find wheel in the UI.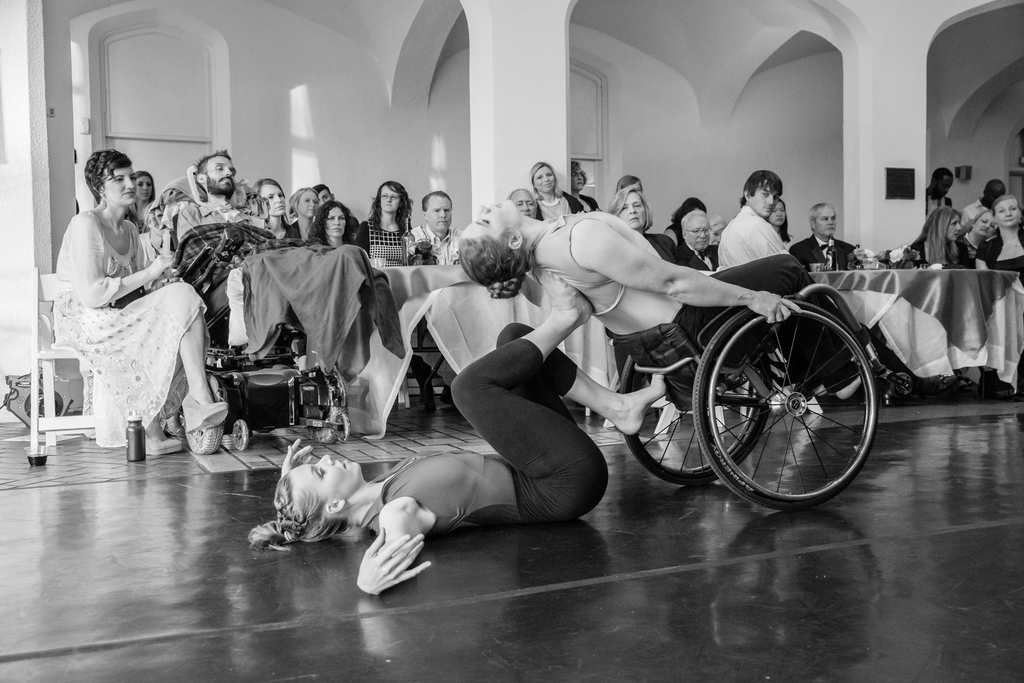
UI element at <region>230, 422, 255, 448</region>.
